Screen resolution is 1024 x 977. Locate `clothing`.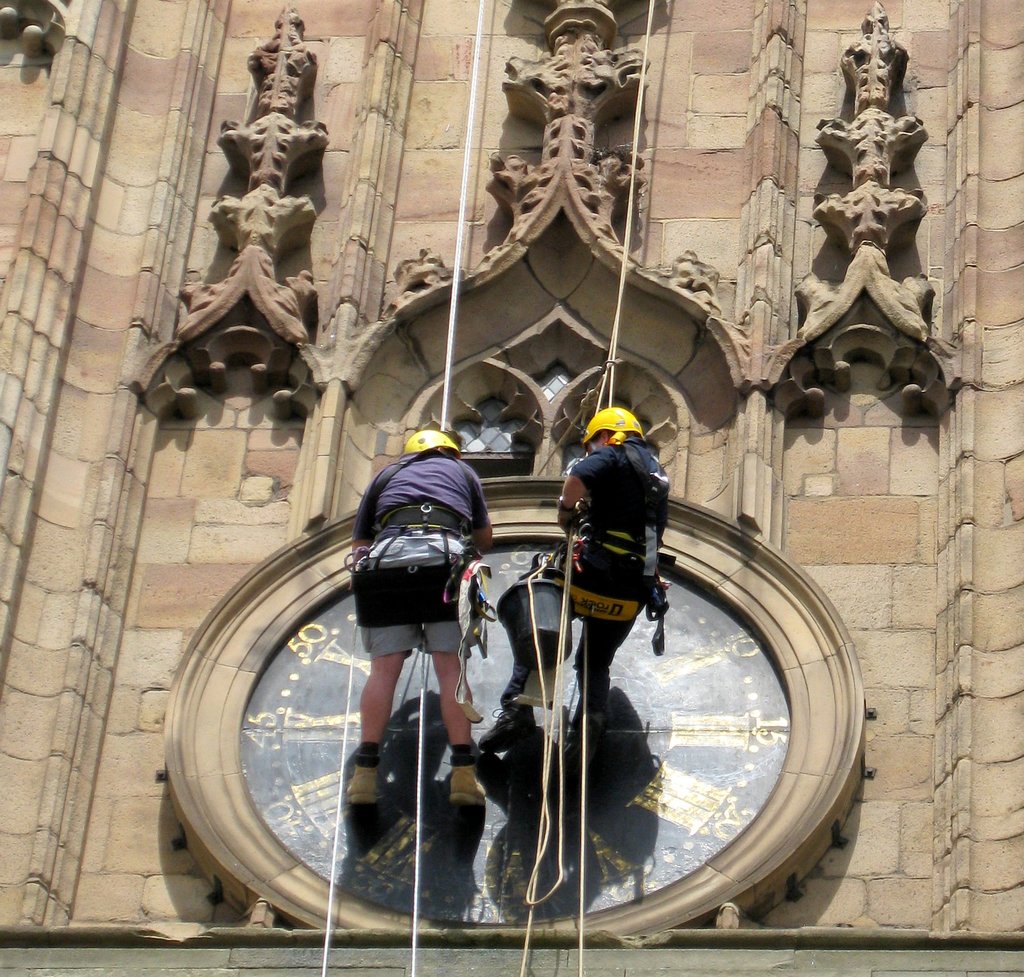
bbox=(350, 453, 493, 660).
